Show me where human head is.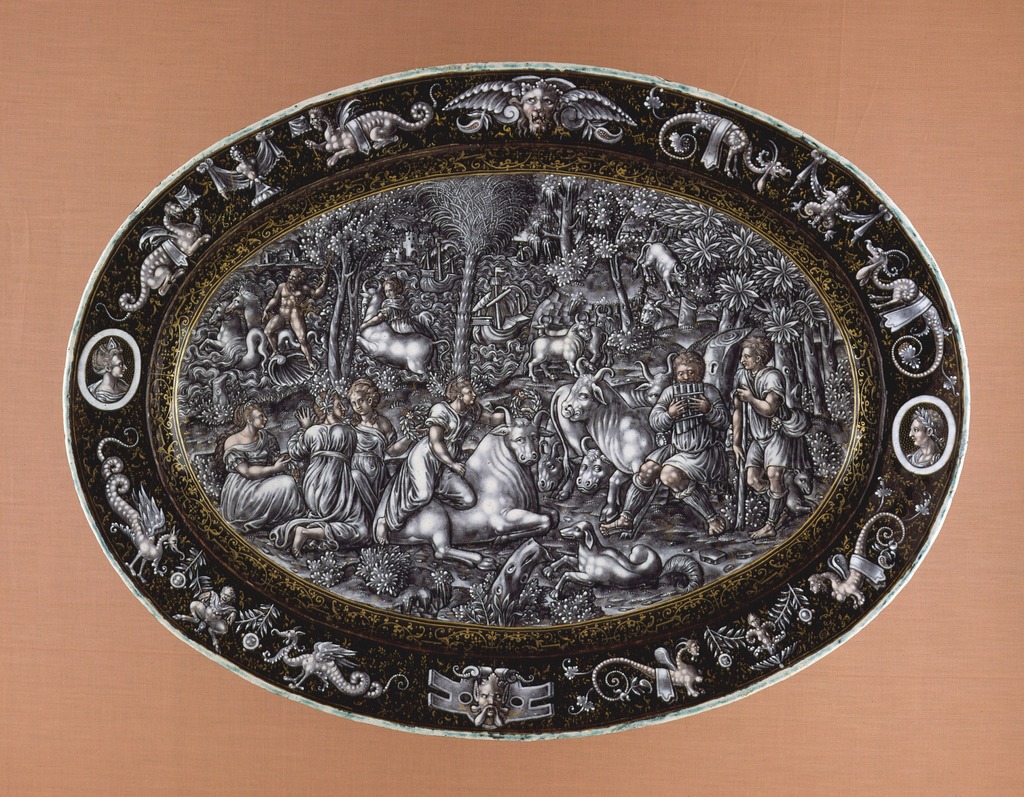
human head is at l=92, t=338, r=126, b=381.
